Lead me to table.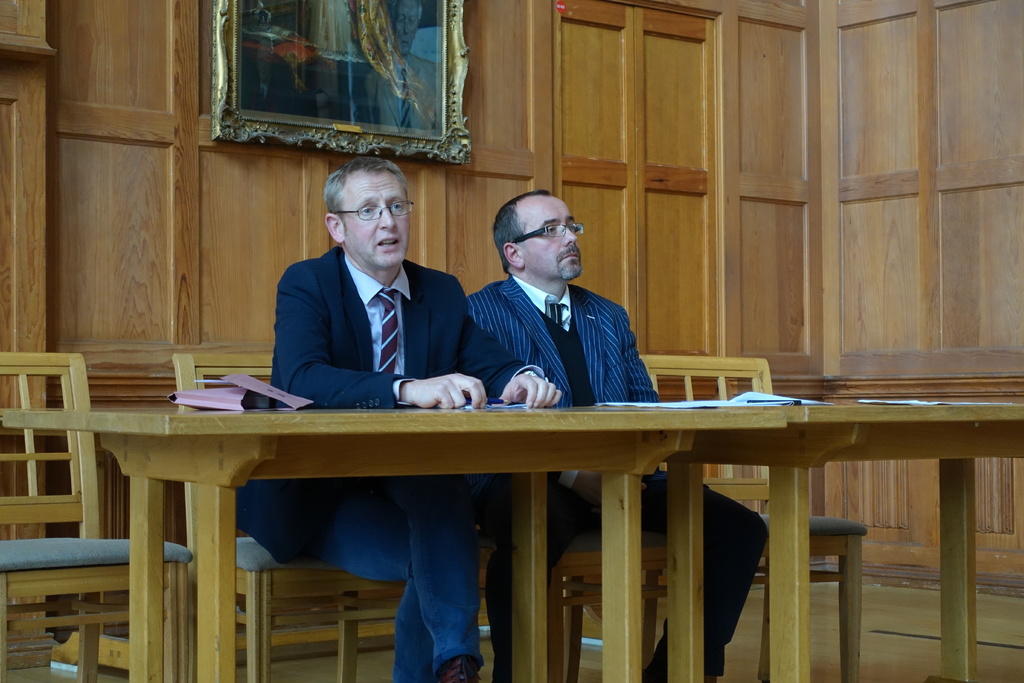
Lead to locate(0, 403, 787, 682).
